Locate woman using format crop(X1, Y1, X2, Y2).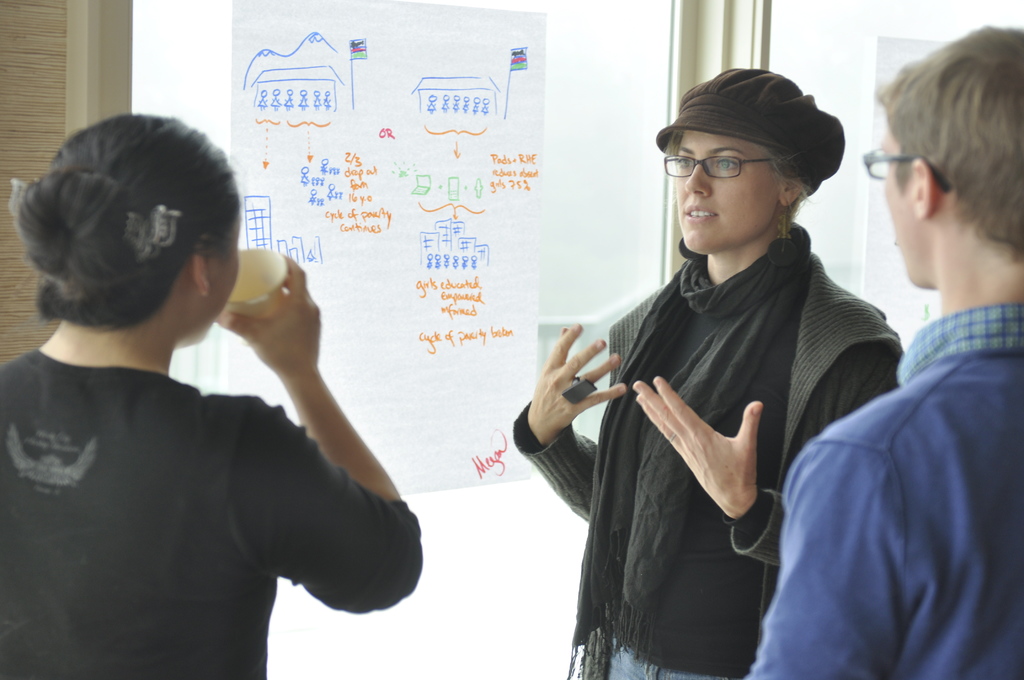
crop(502, 54, 908, 679).
